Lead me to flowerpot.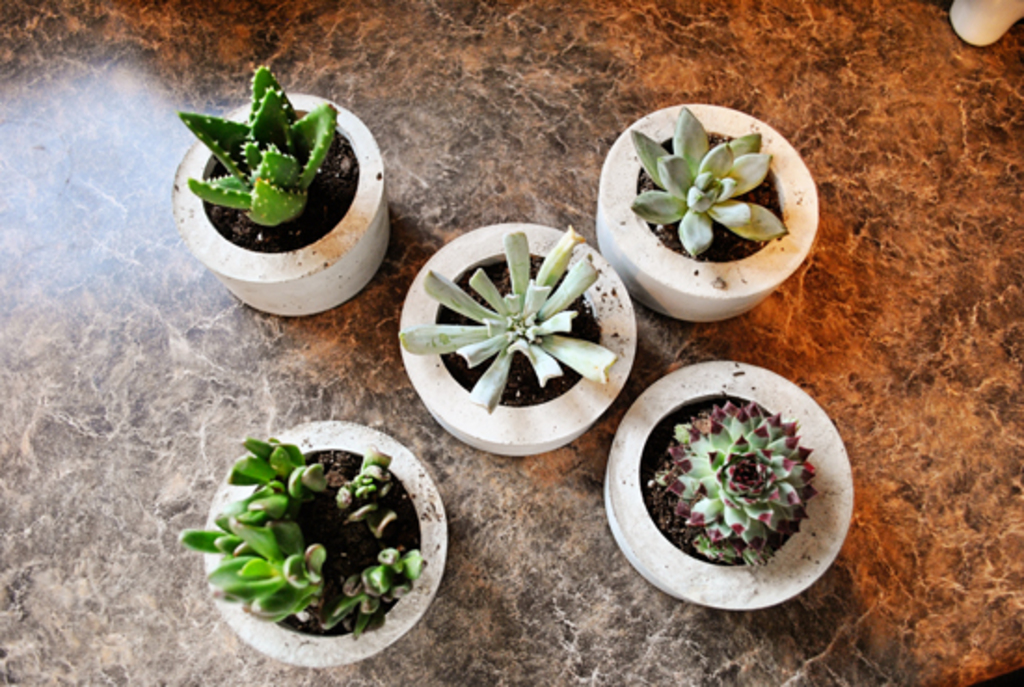
Lead to <box>203,419,449,670</box>.
